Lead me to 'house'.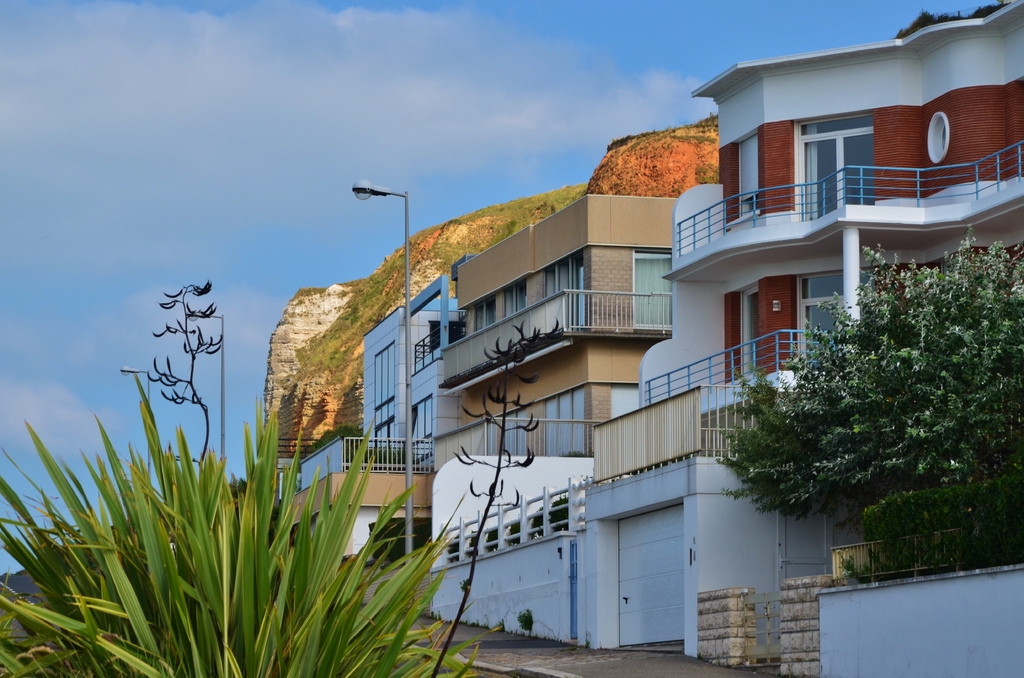
Lead to box(280, 280, 461, 574).
